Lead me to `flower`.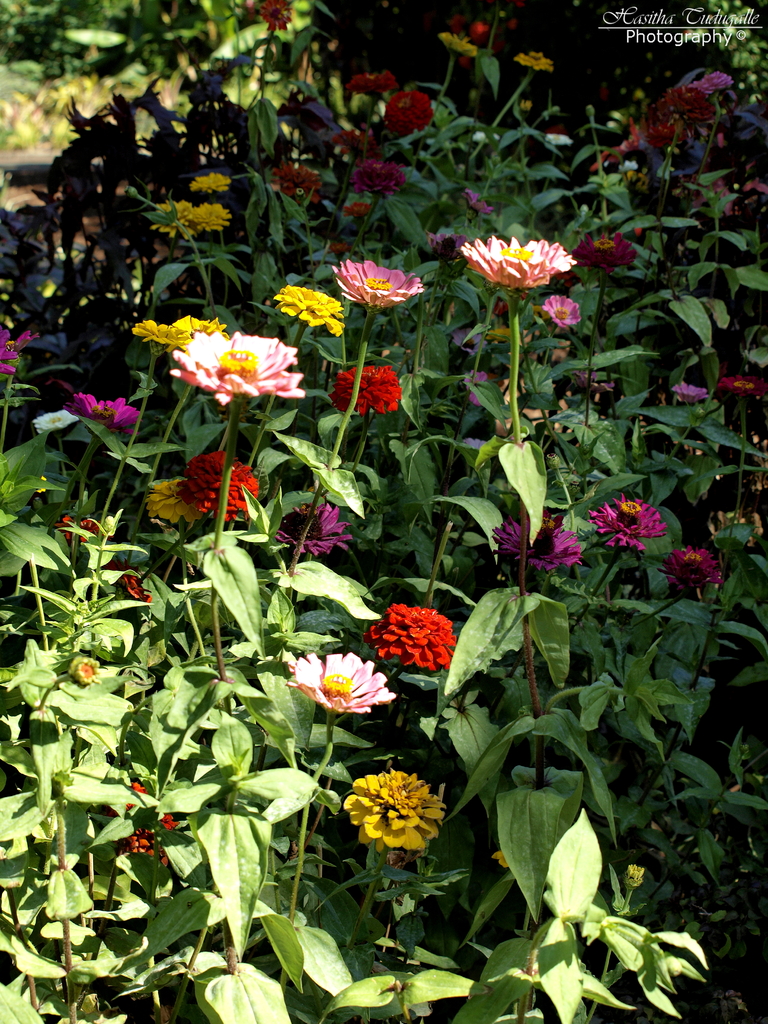
Lead to select_region(672, 87, 726, 125).
